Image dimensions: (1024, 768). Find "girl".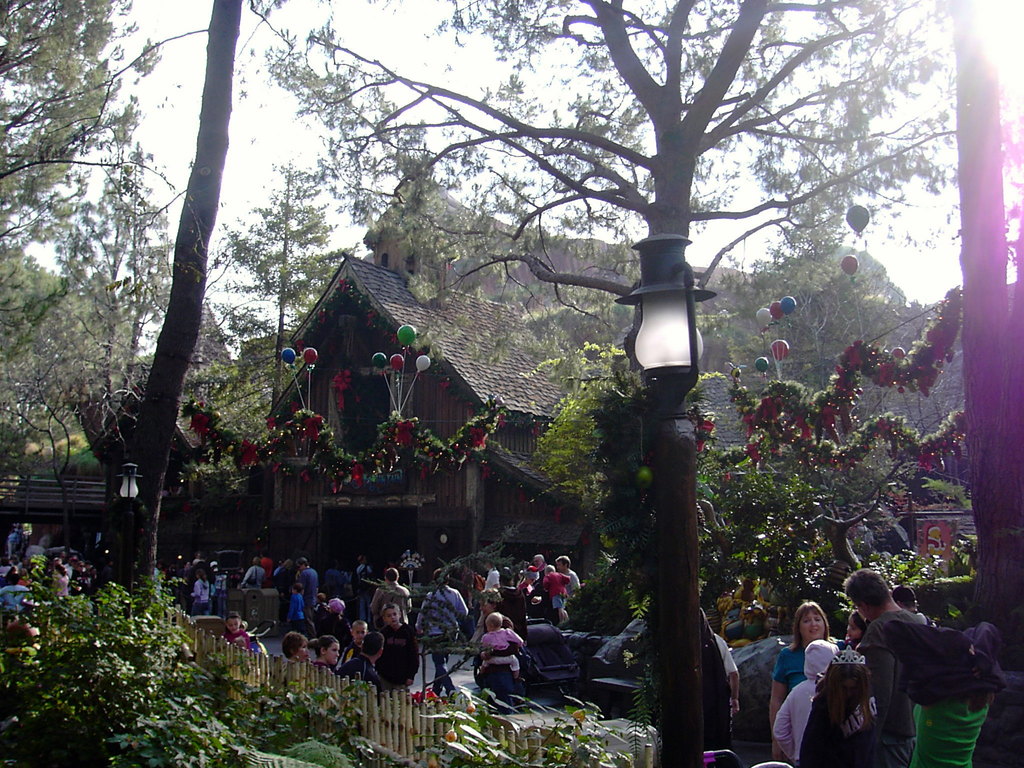
box=[770, 602, 840, 765].
